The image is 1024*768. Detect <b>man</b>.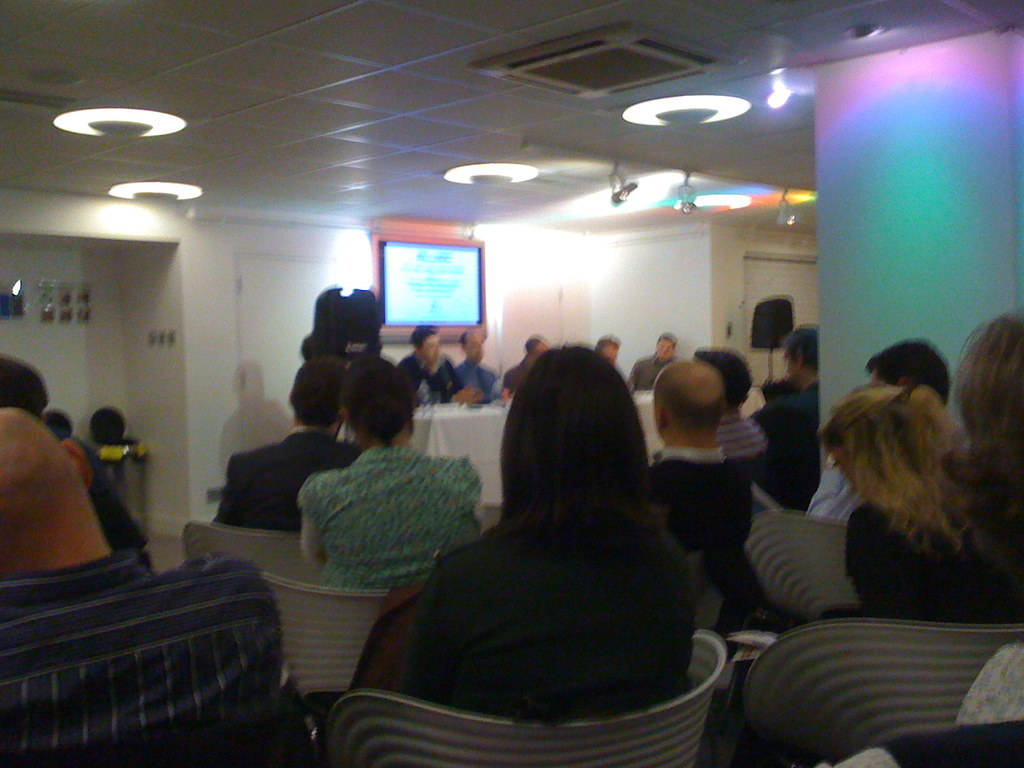
Detection: l=806, t=339, r=951, b=527.
